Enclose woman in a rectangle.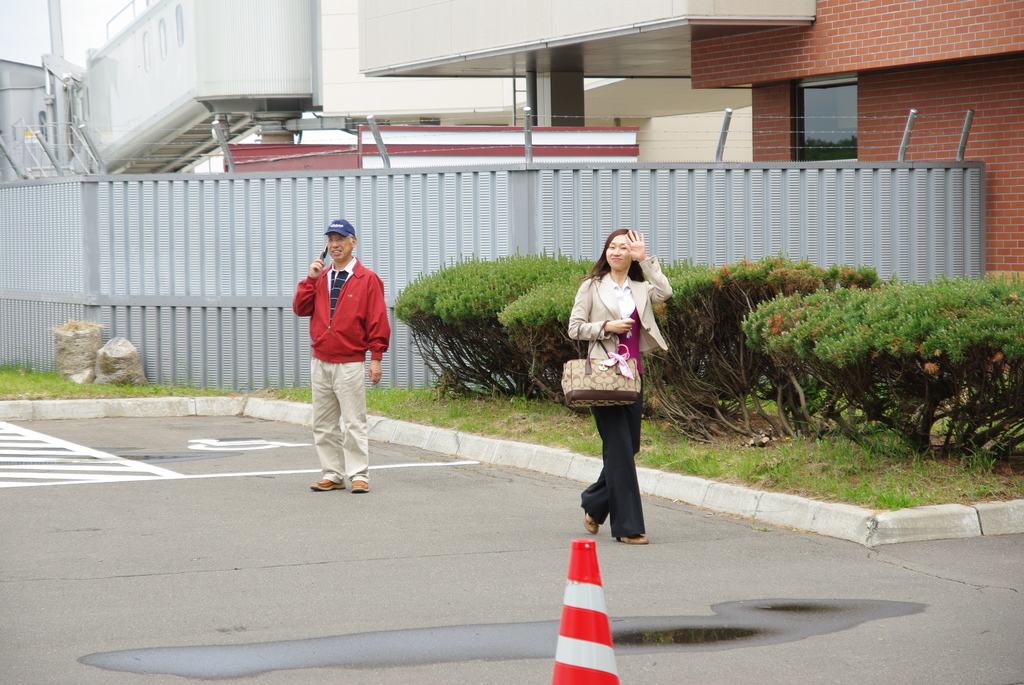
<bbox>570, 228, 673, 480</bbox>.
